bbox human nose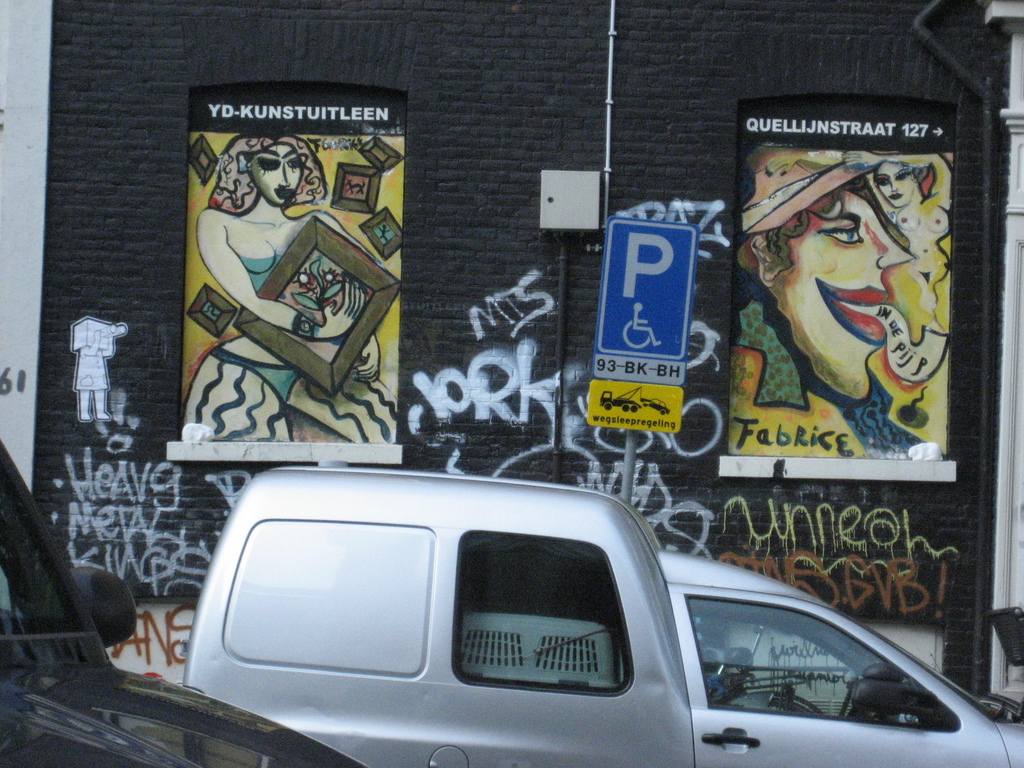
crop(275, 161, 294, 187)
